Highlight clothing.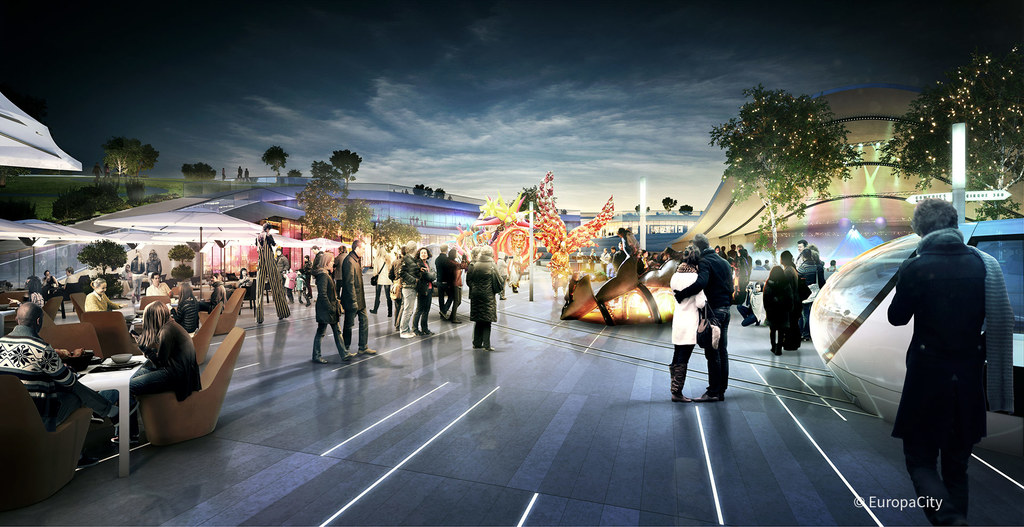
Highlighted region: (x1=868, y1=209, x2=1002, y2=480).
